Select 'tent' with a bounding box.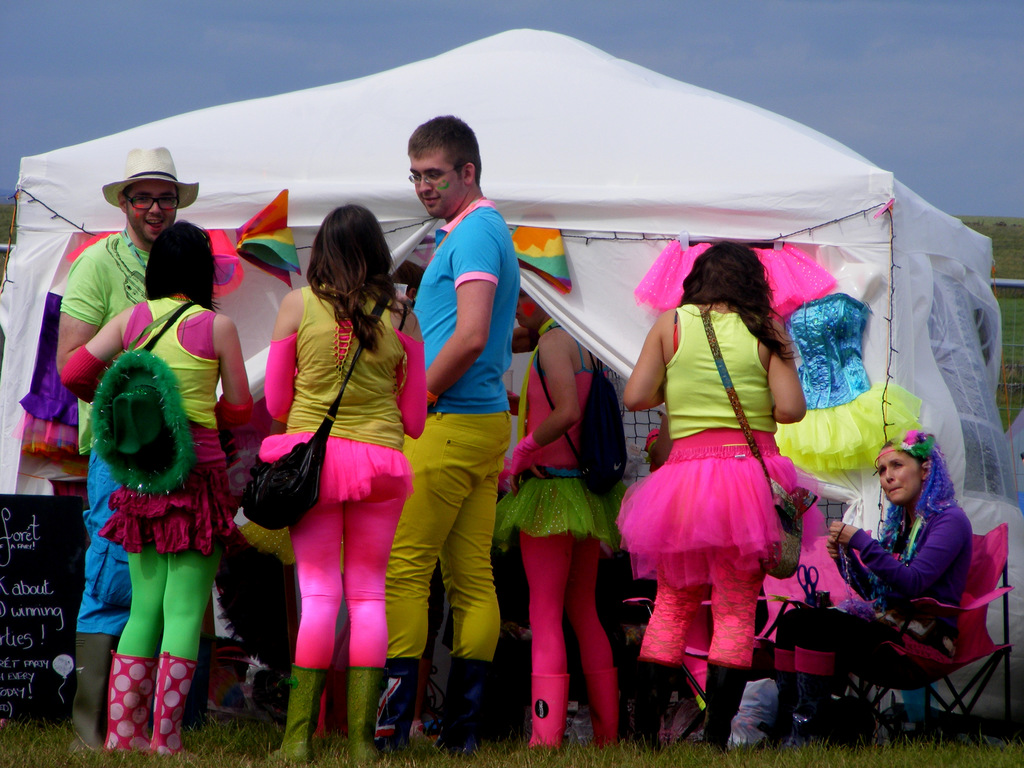
<bbox>0, 22, 1020, 720</bbox>.
